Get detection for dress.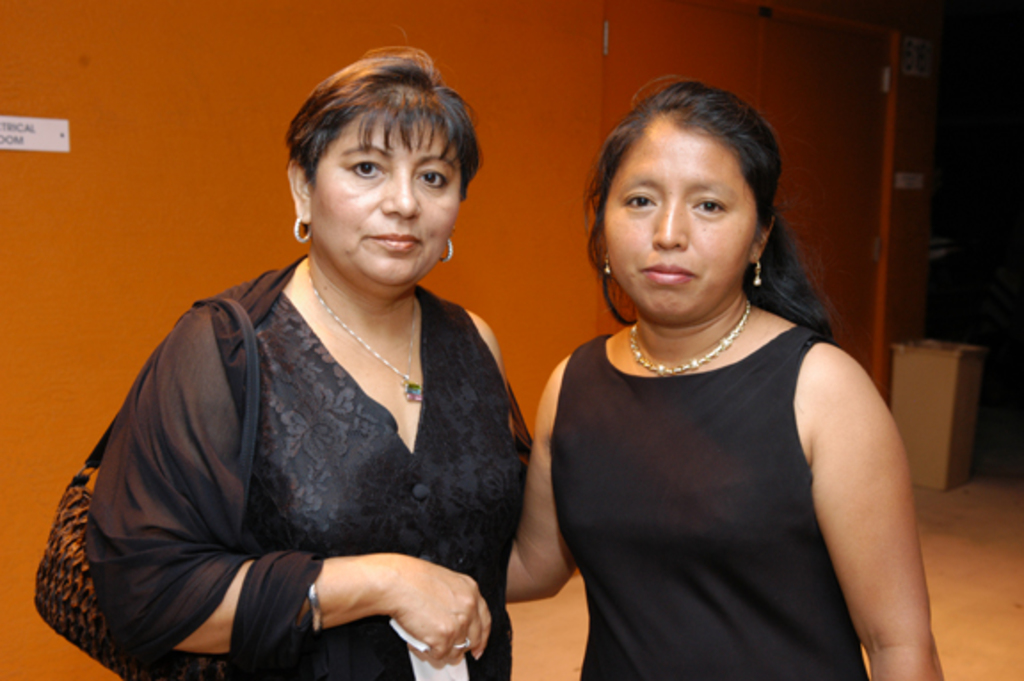
Detection: box=[546, 327, 873, 679].
